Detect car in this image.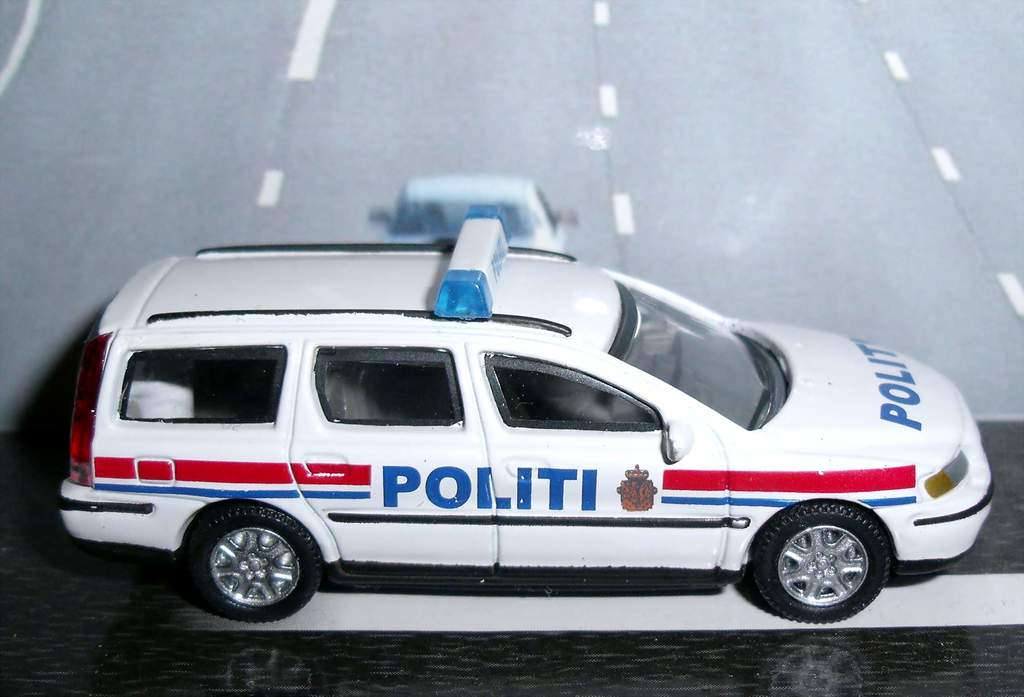
Detection: box=[365, 178, 575, 259].
